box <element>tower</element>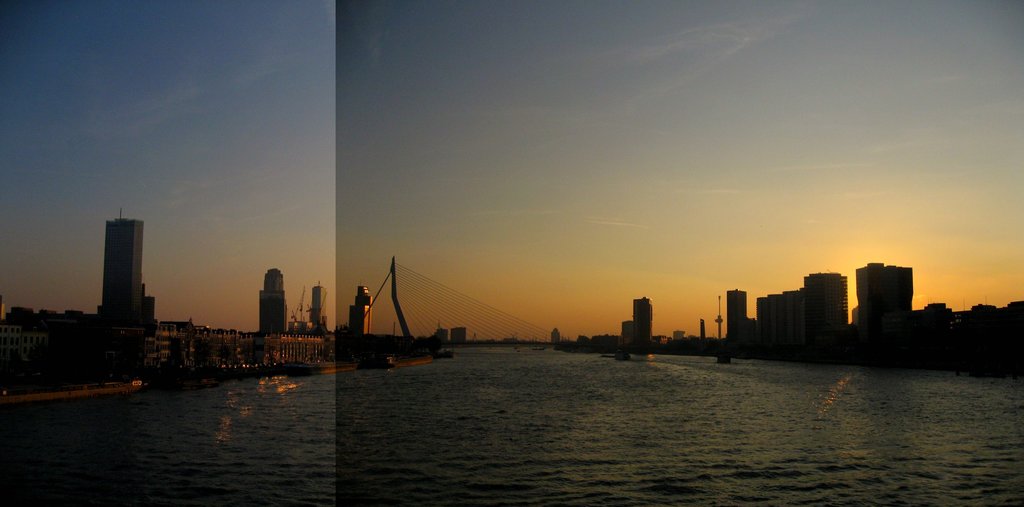
[724, 290, 741, 330]
